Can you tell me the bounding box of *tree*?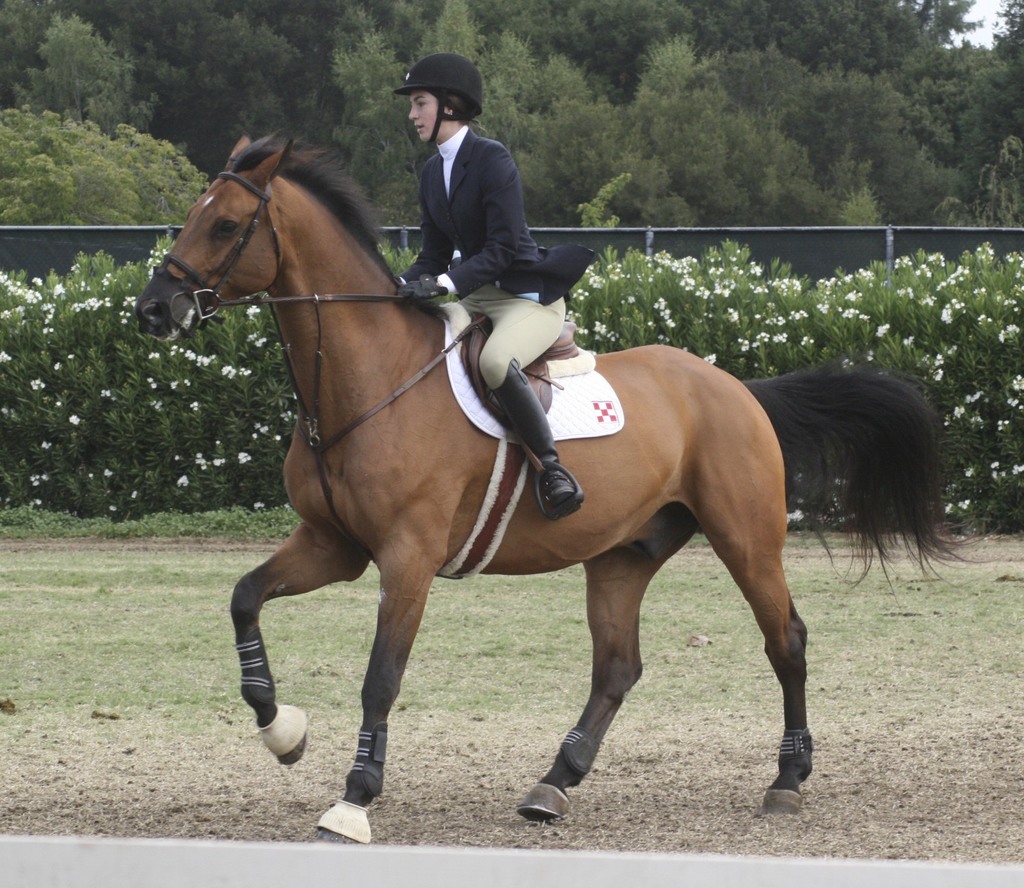
[0, 104, 217, 231].
